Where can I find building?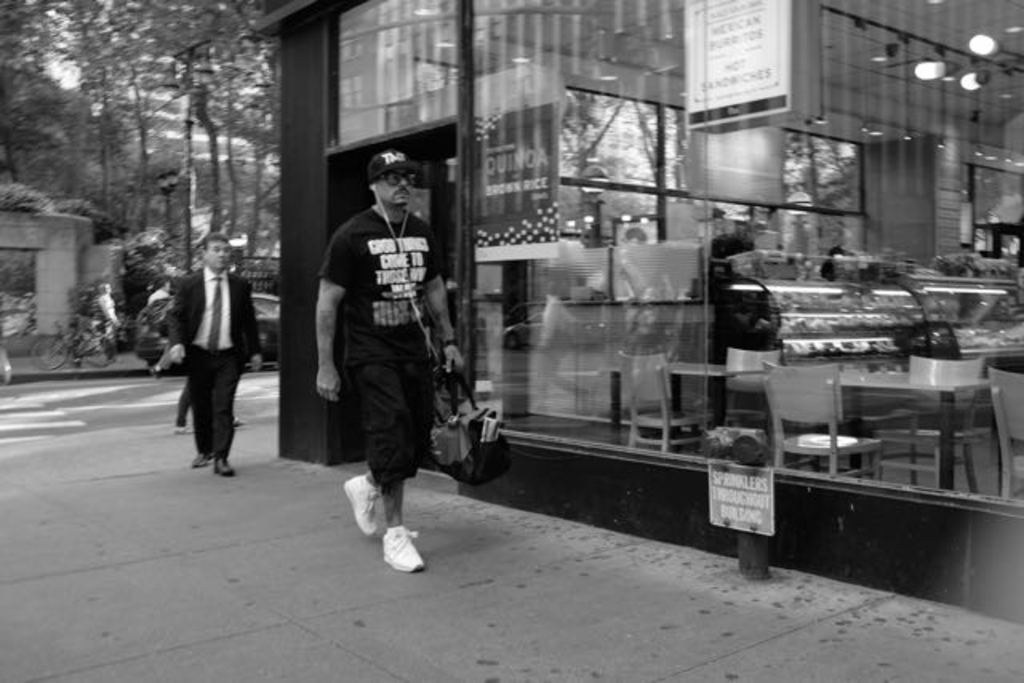
You can find it at <bbox>245, 0, 1021, 629</bbox>.
